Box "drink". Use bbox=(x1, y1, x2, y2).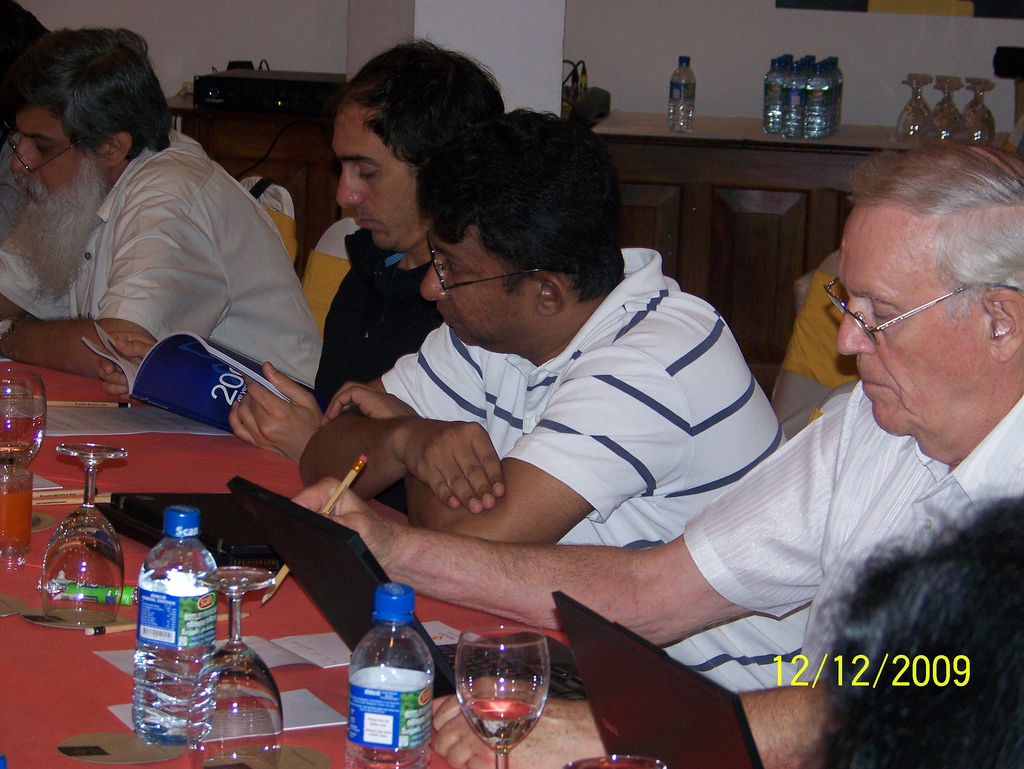
bbox=(783, 58, 806, 137).
